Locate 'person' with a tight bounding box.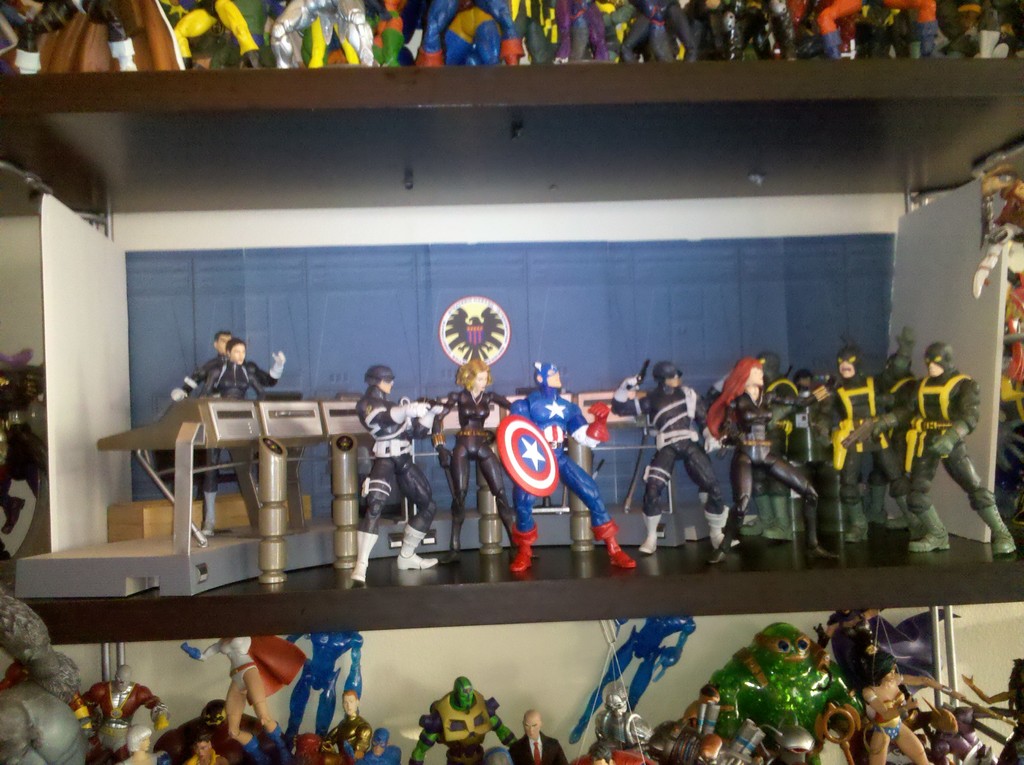
<box>630,358,723,574</box>.
